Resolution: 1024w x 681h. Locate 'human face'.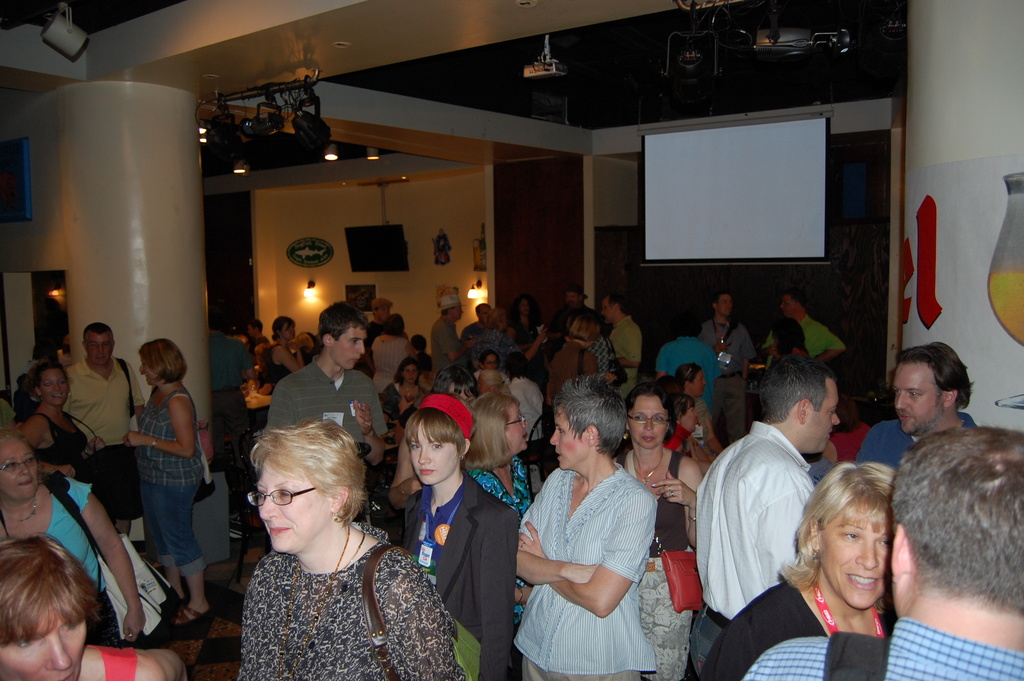
l=138, t=355, r=161, b=389.
